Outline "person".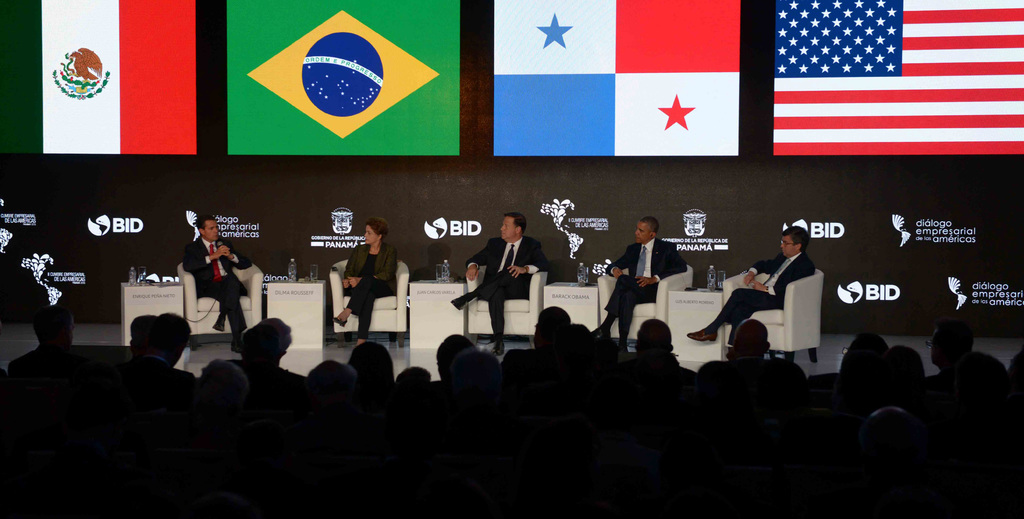
Outline: region(0, 301, 1023, 518).
